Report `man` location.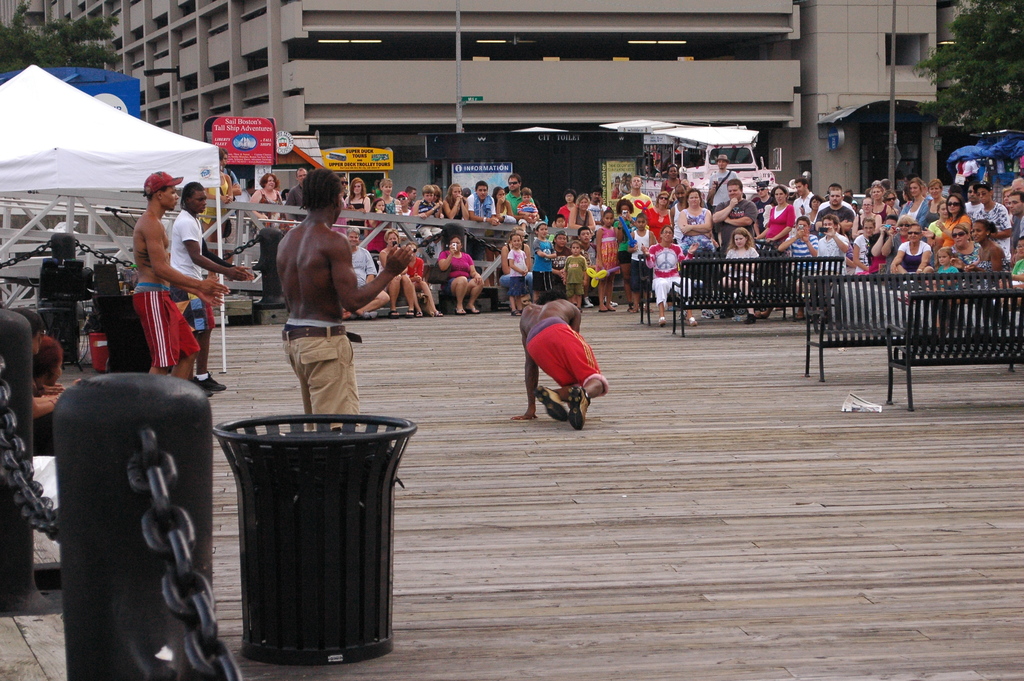
Report: detection(516, 301, 601, 427).
